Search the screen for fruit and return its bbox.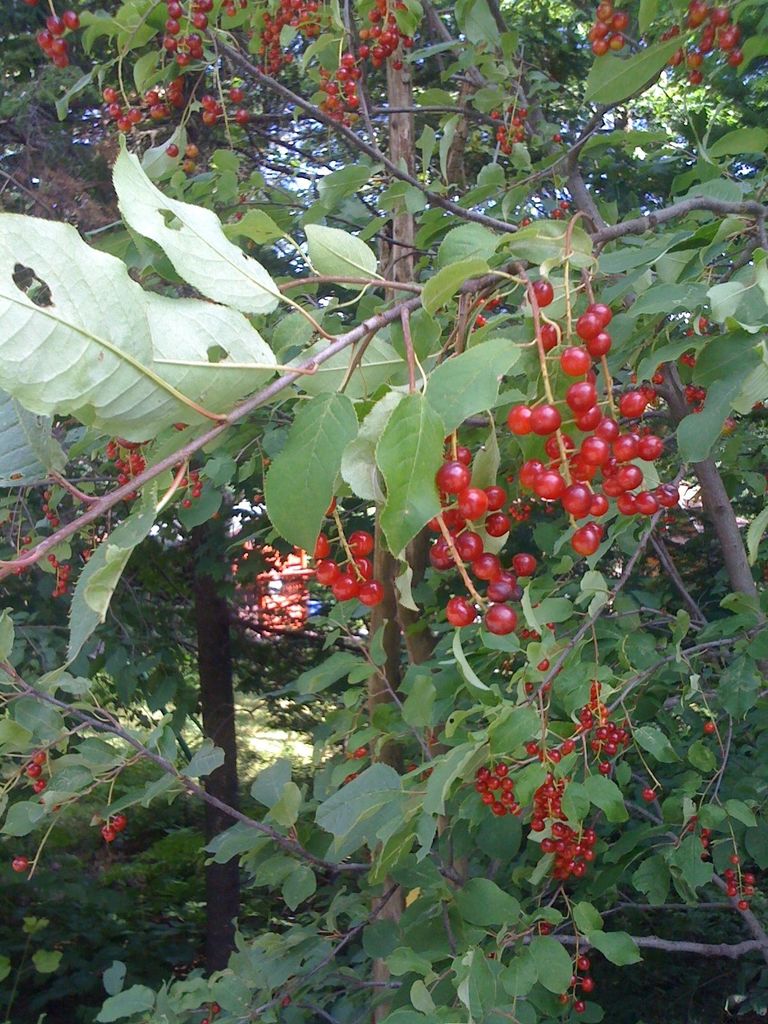
Found: select_region(696, 318, 709, 332).
